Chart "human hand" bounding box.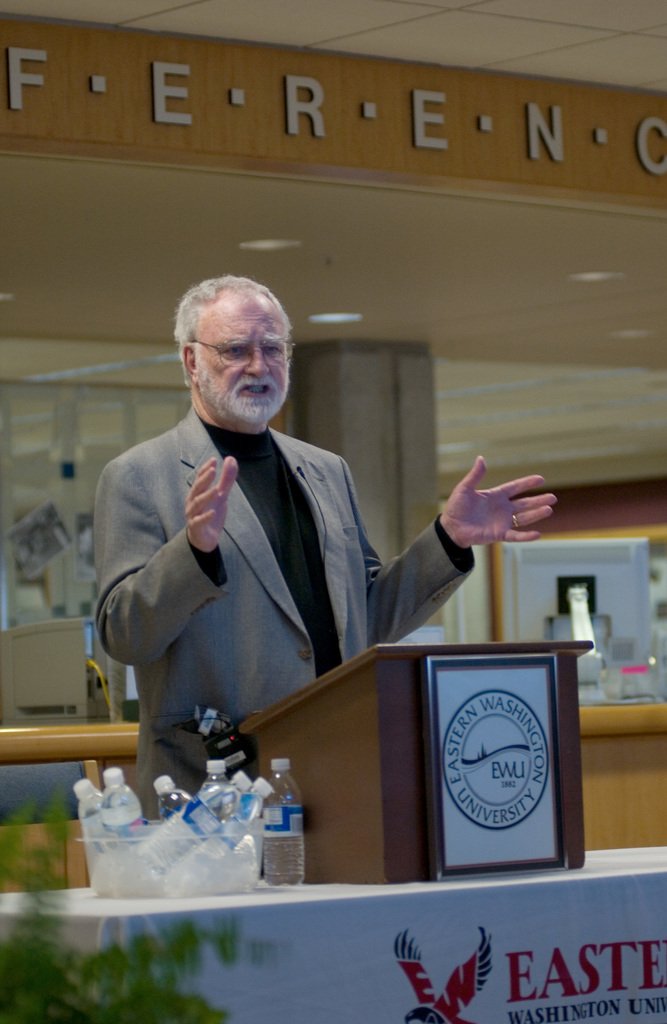
Charted: <region>435, 461, 559, 558</region>.
